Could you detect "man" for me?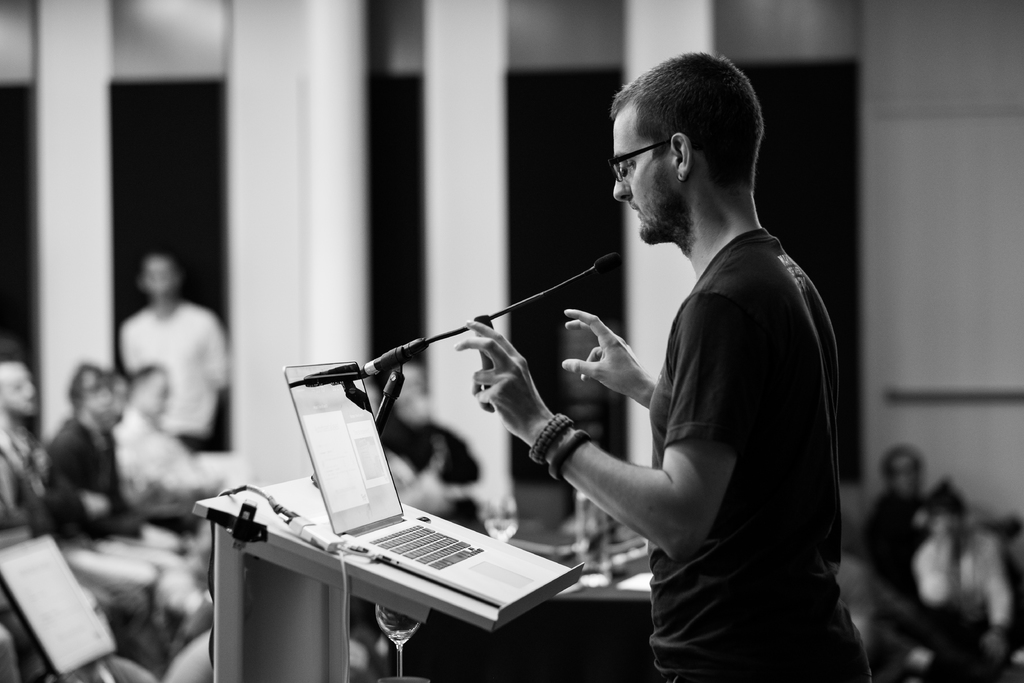
Detection result: box(532, 60, 867, 677).
